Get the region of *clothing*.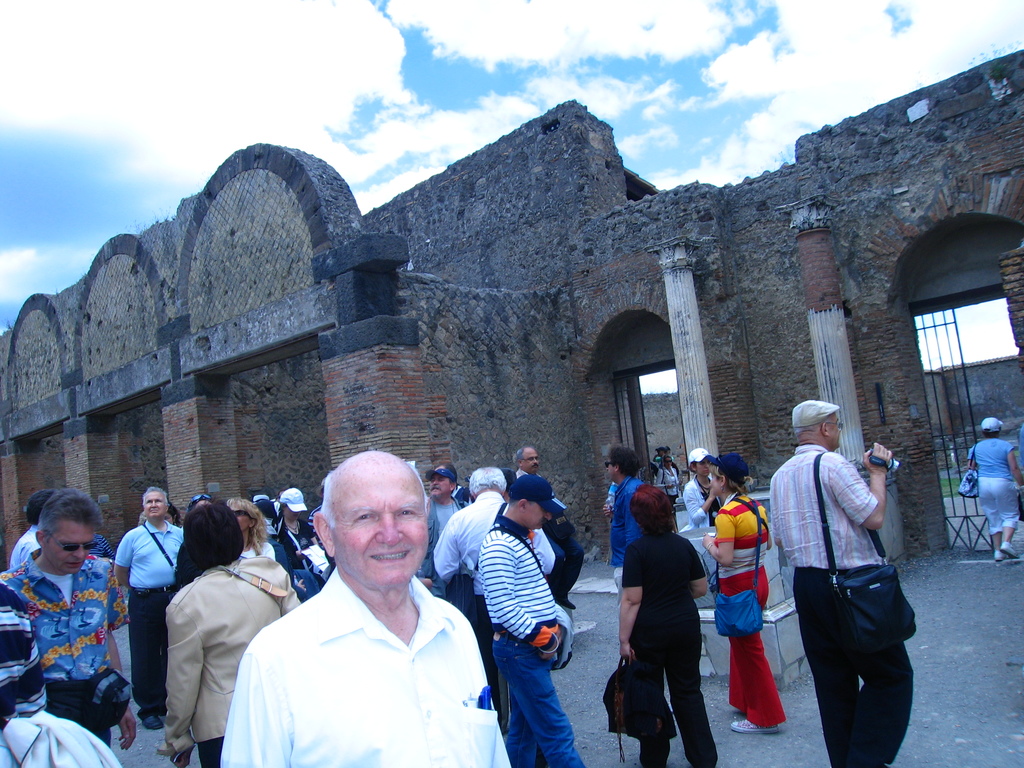
710/494/773/724.
